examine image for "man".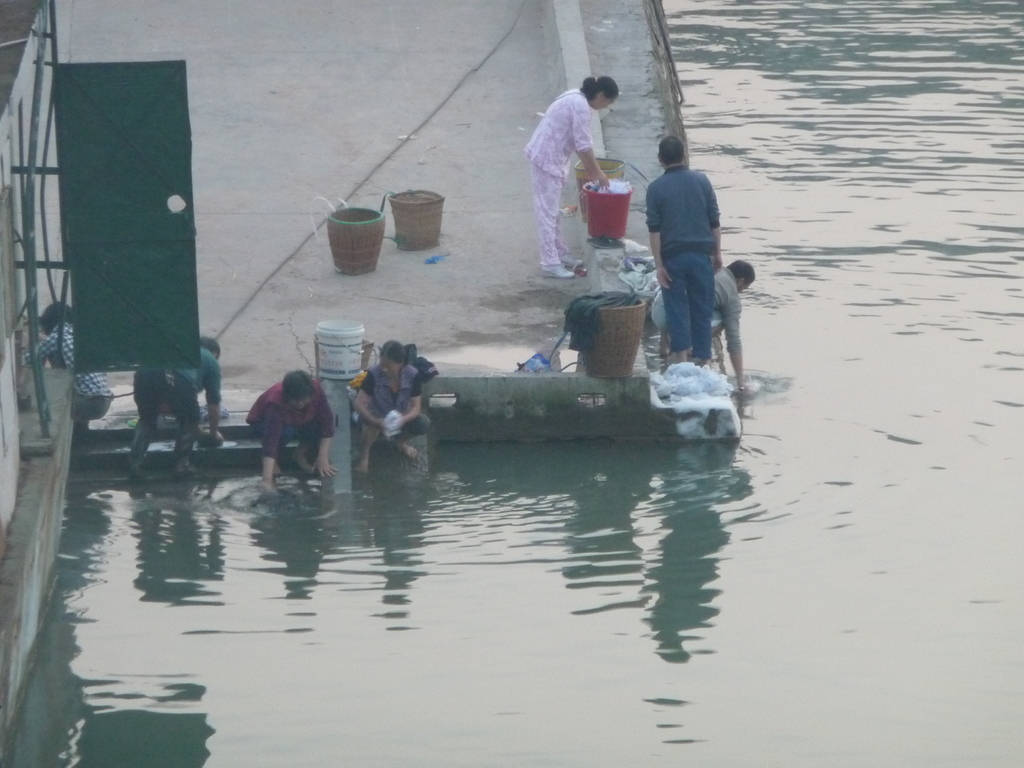
Examination result: 132, 337, 218, 476.
